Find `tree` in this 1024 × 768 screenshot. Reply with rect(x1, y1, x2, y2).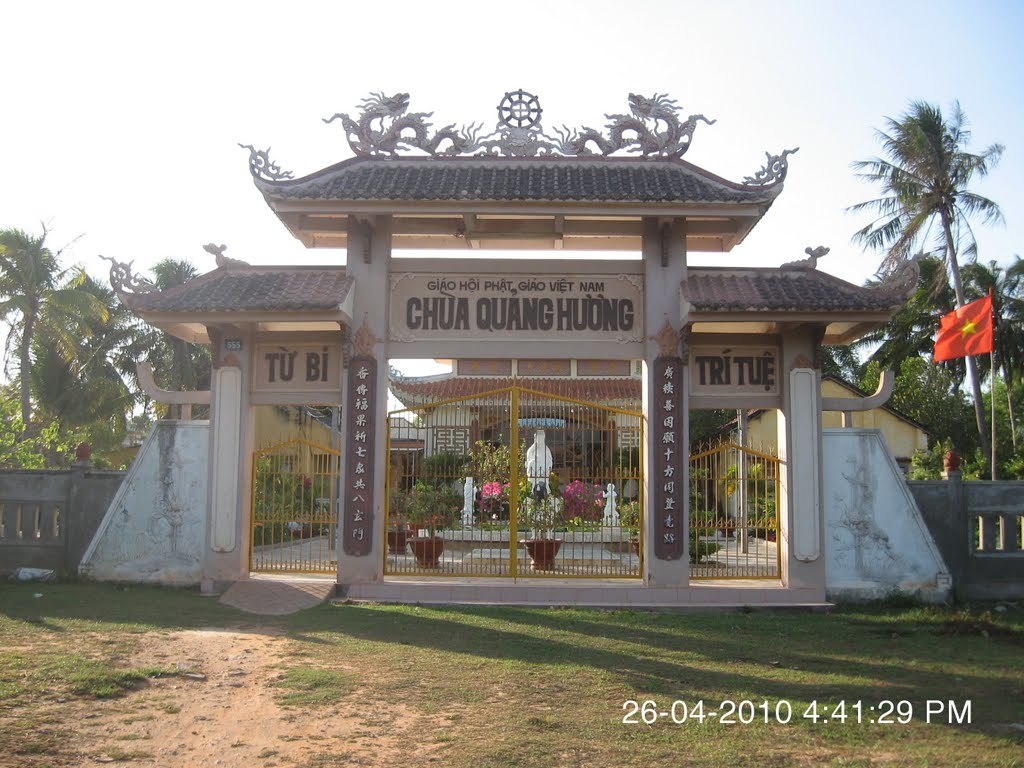
rect(39, 261, 132, 440).
